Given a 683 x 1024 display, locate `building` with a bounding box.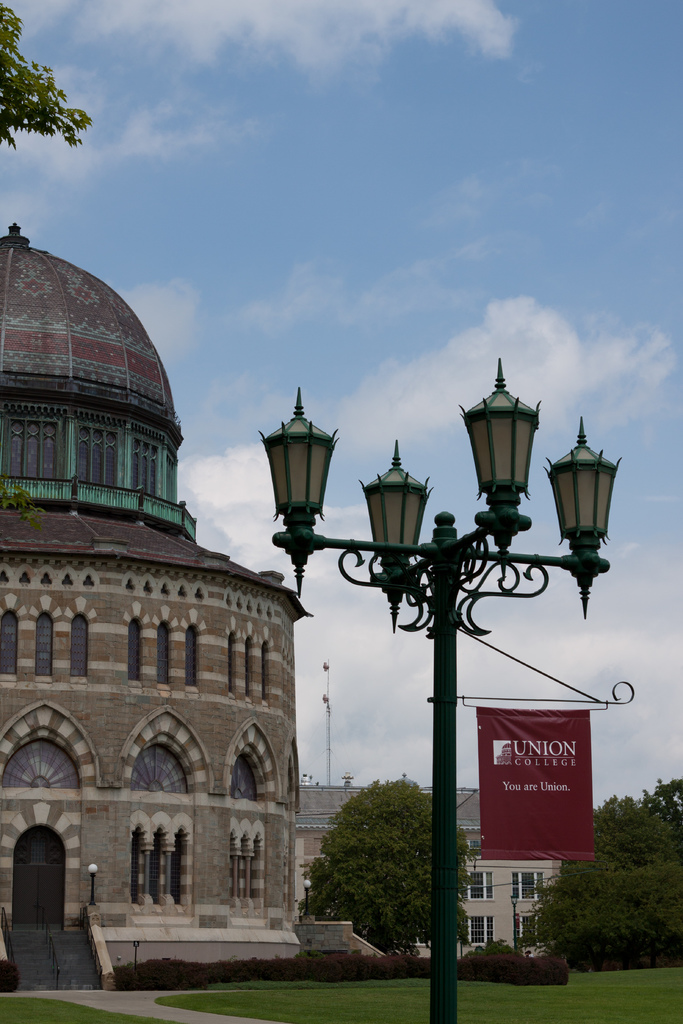
Located: box=[292, 776, 563, 960].
